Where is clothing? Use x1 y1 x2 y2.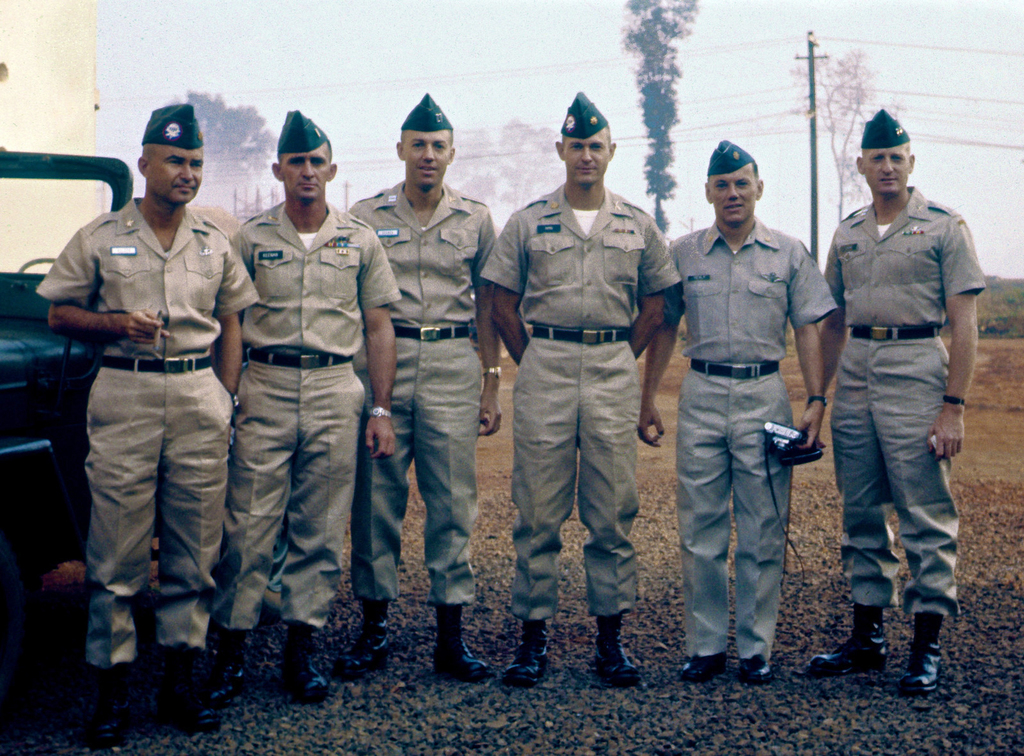
483 181 688 625.
